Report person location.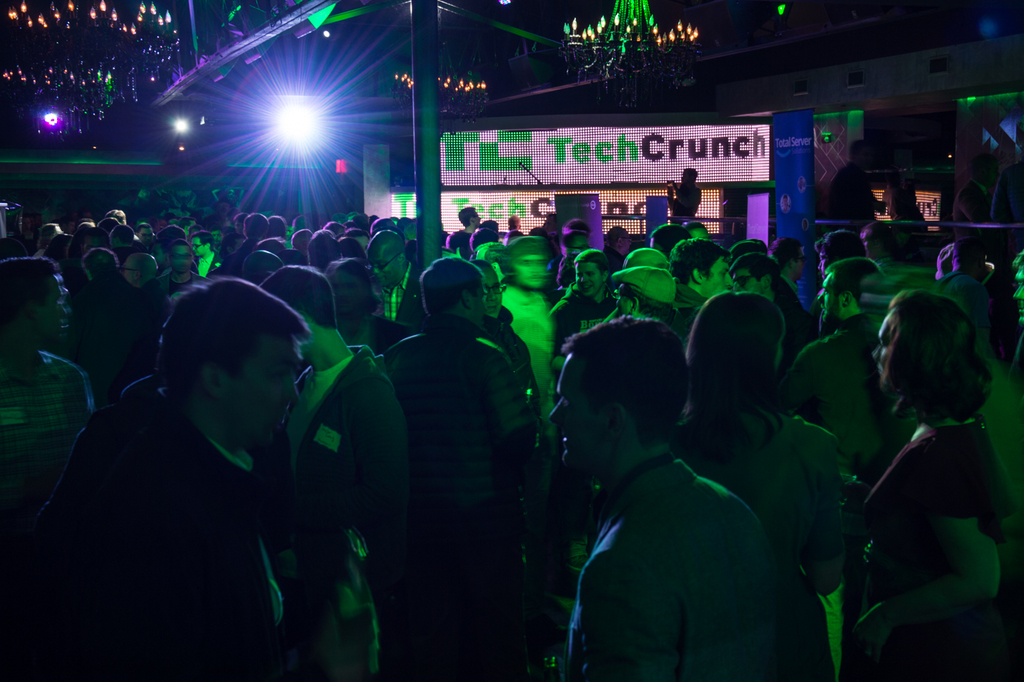
Report: <bbox>843, 289, 1008, 681</bbox>.
